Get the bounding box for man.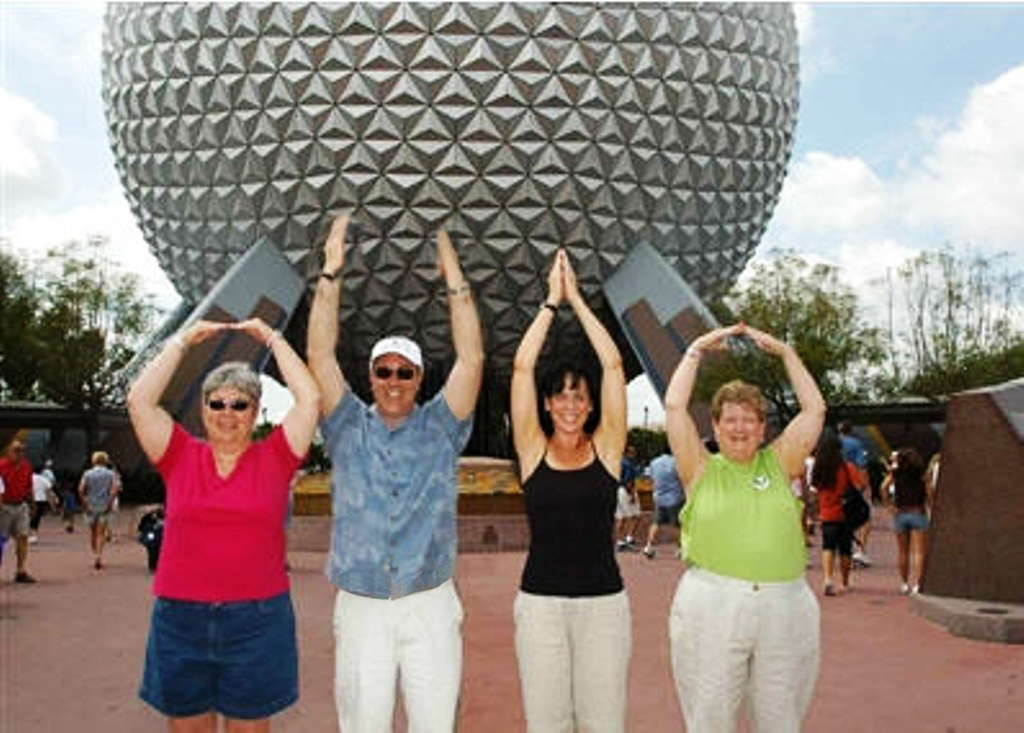
642,437,692,565.
